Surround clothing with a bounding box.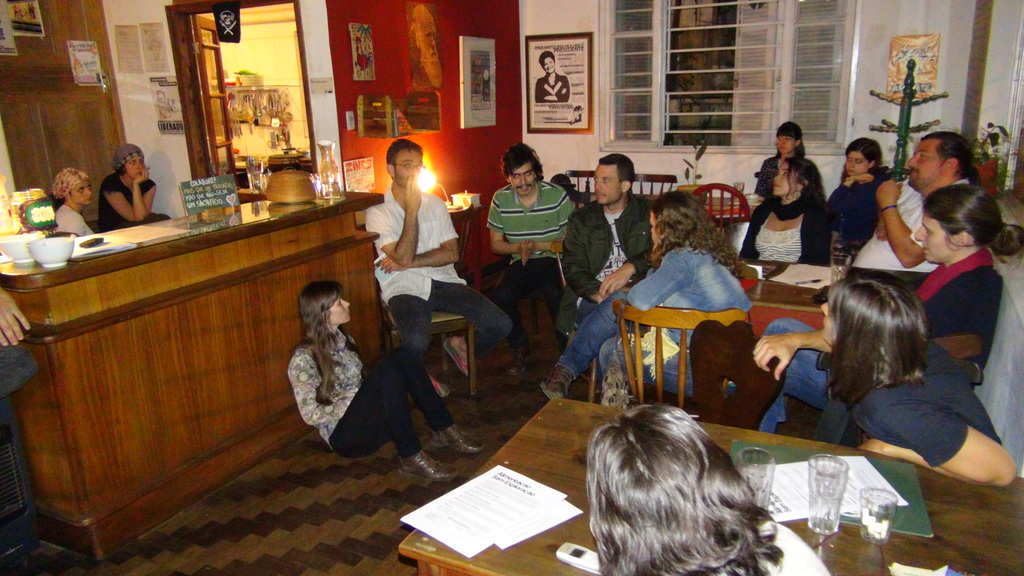
<region>371, 175, 506, 441</region>.
